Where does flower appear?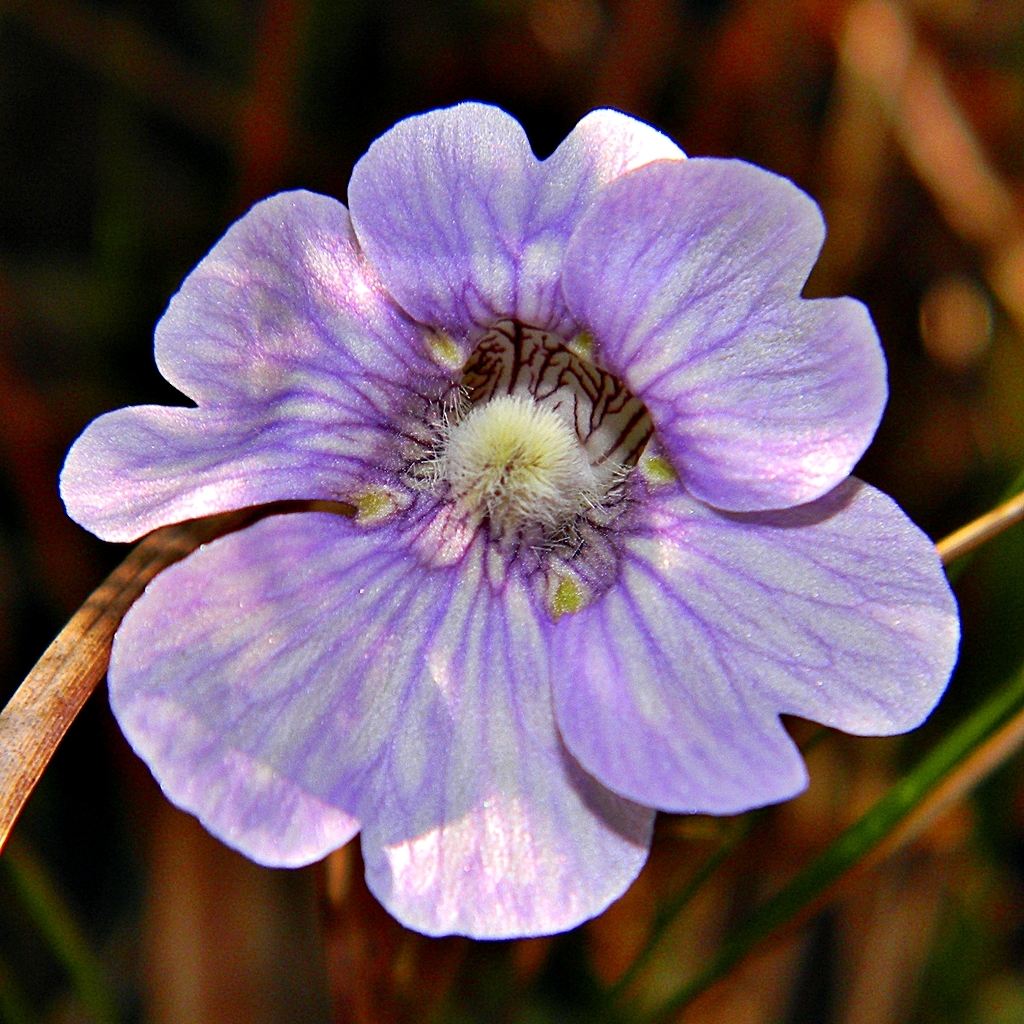
Appears at (45,107,954,974).
